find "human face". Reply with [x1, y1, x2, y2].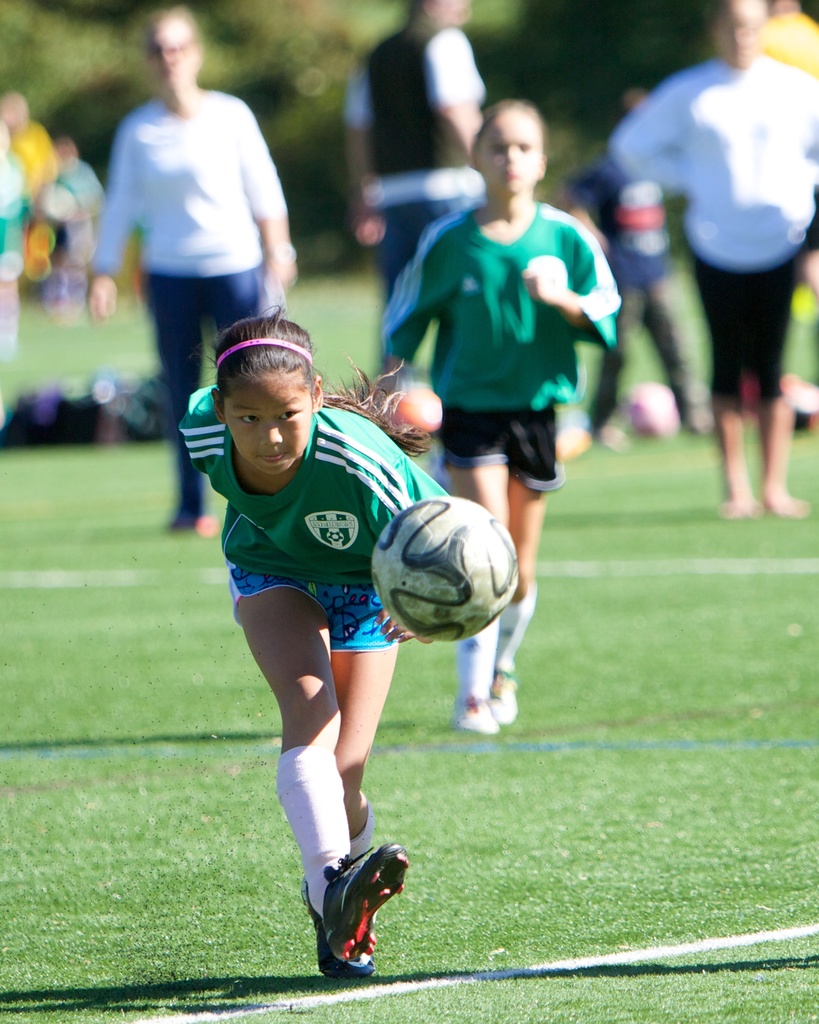
[480, 114, 542, 197].
